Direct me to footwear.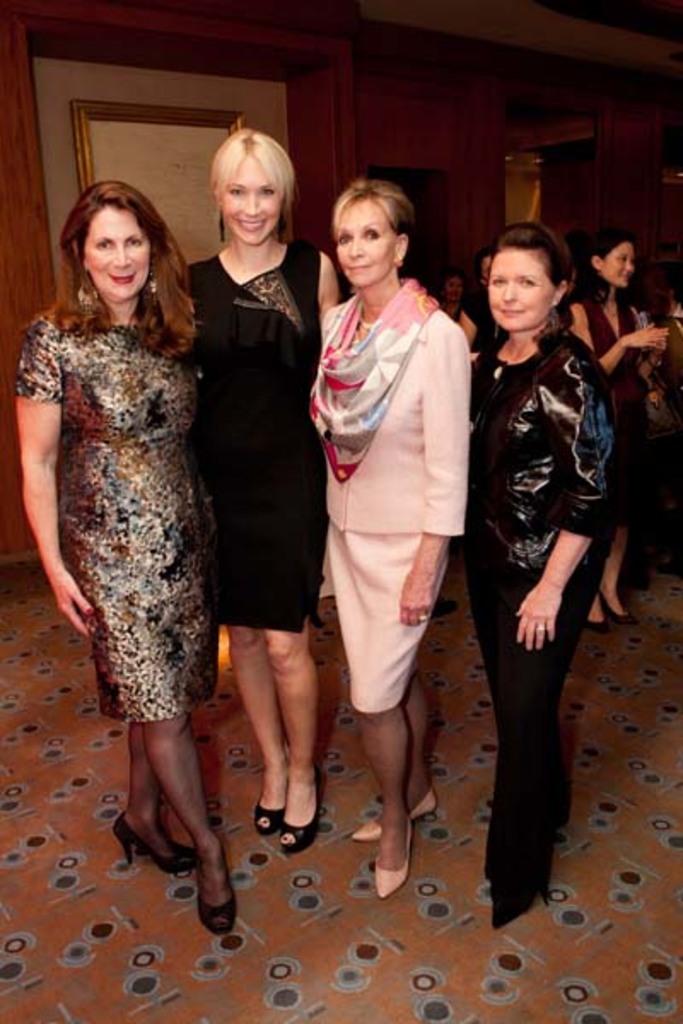
Direction: [x1=353, y1=788, x2=442, y2=838].
